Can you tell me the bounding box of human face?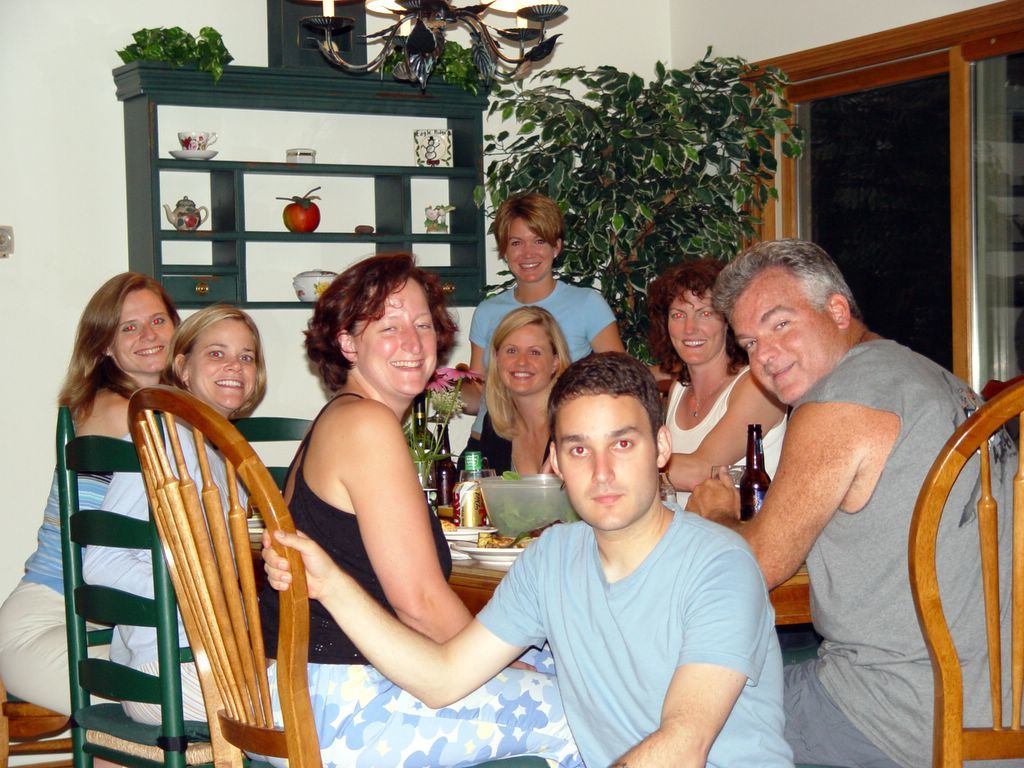
crop(113, 286, 176, 373).
